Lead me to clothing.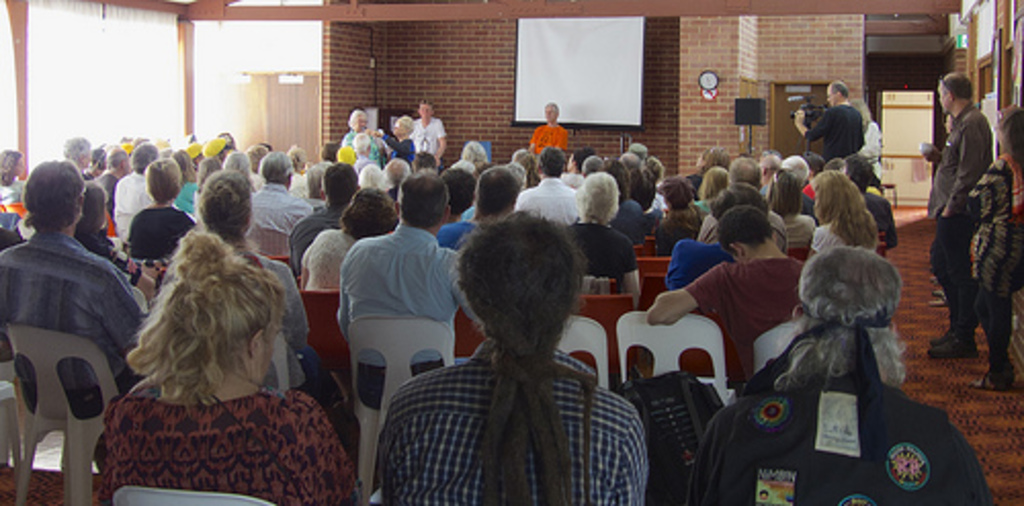
Lead to {"x1": 934, "y1": 104, "x2": 987, "y2": 213}.
